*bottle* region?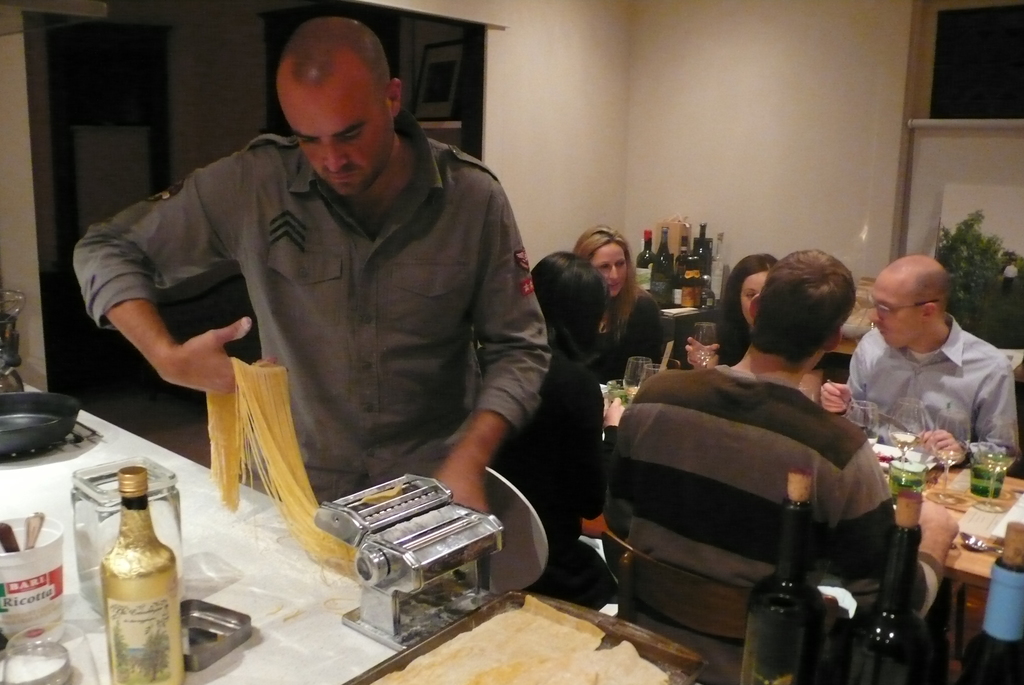
701:275:716:309
